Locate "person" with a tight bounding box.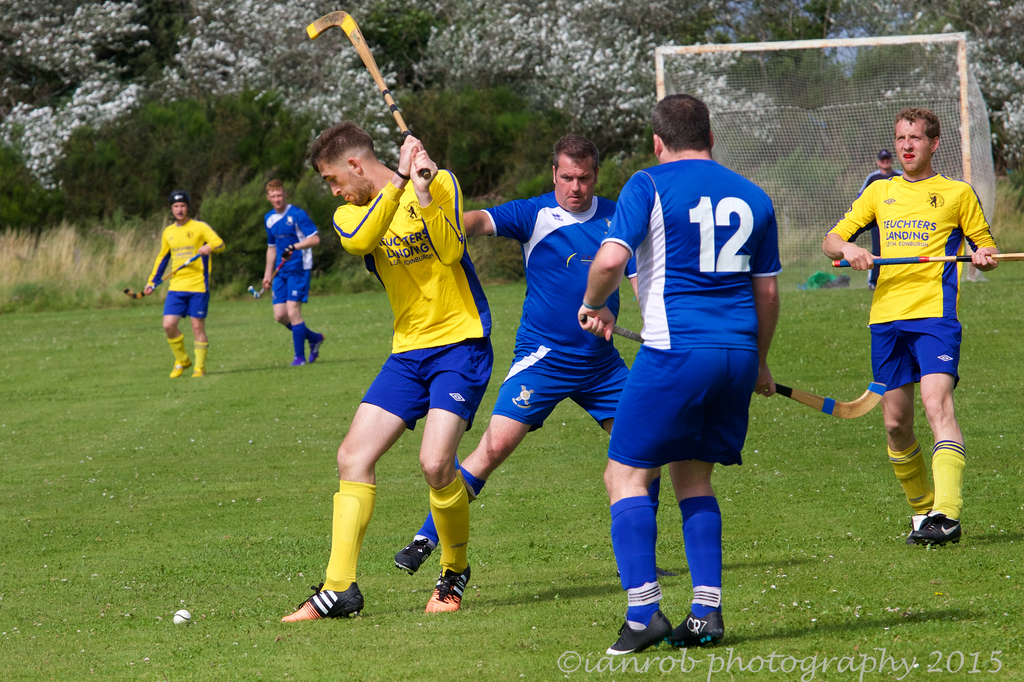
Rect(273, 124, 504, 622).
